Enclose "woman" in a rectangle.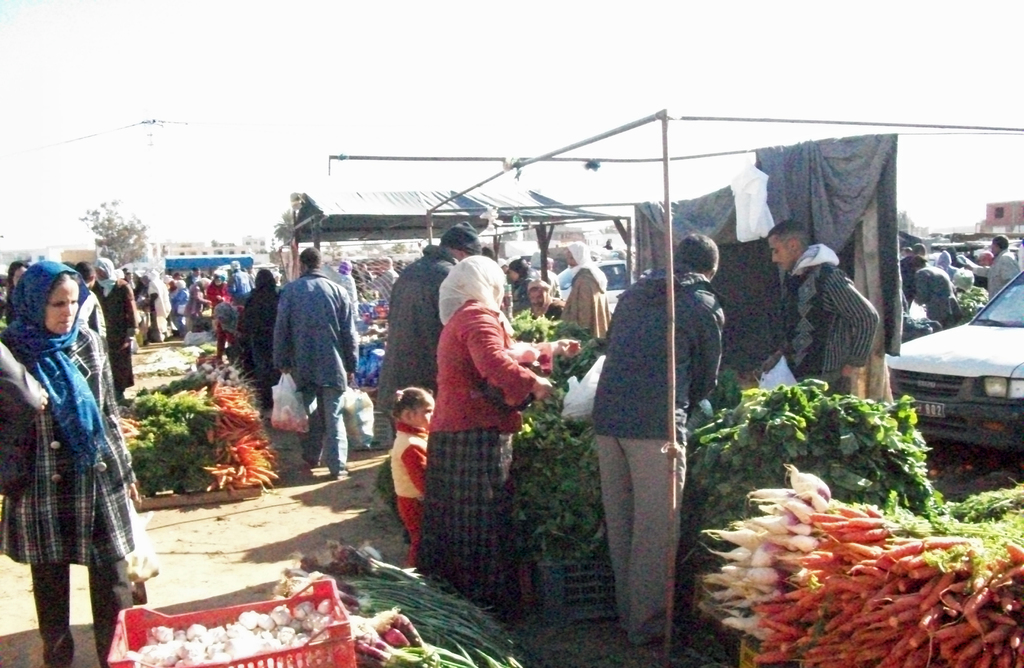
pyautogui.locateOnScreen(415, 255, 580, 624).
